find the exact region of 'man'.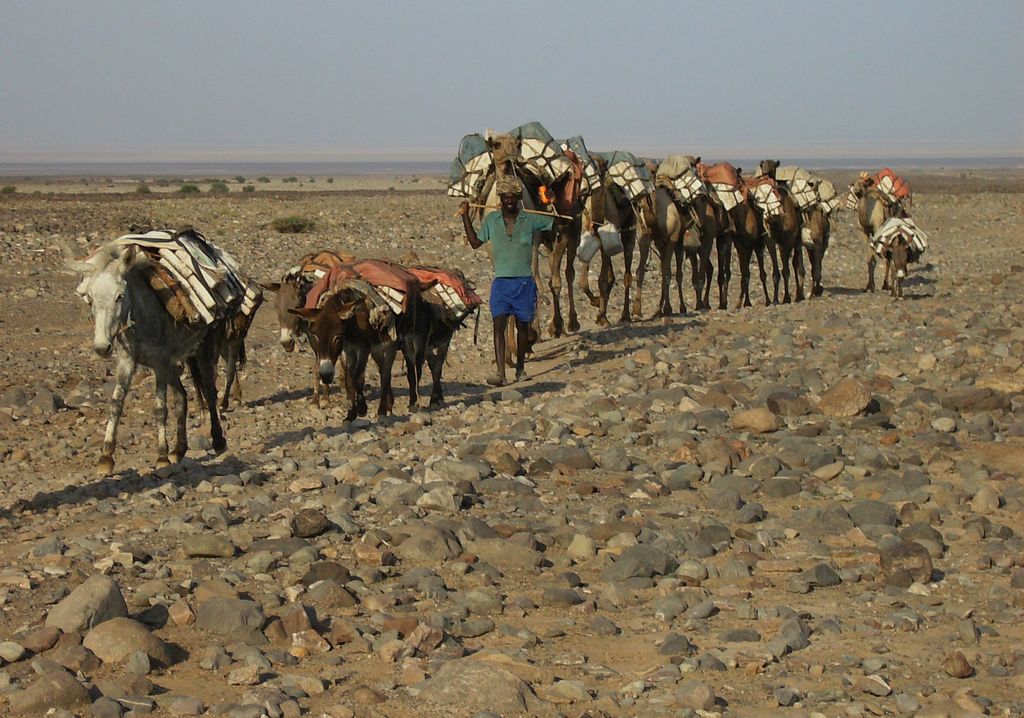
Exact region: 471 171 555 394.
